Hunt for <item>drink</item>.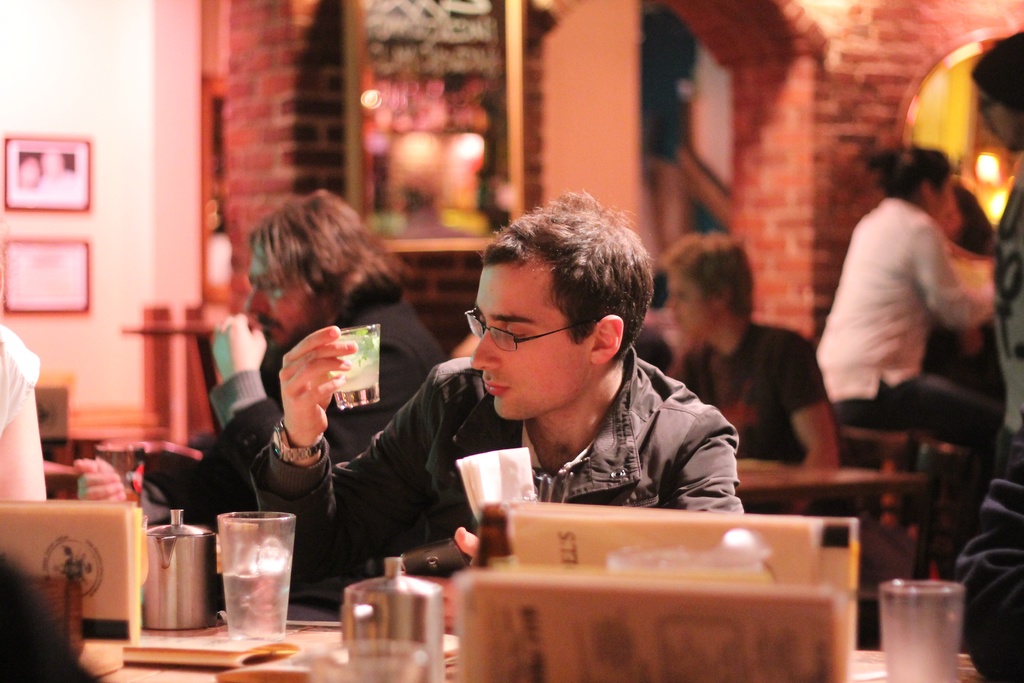
Hunted down at [221,552,284,641].
